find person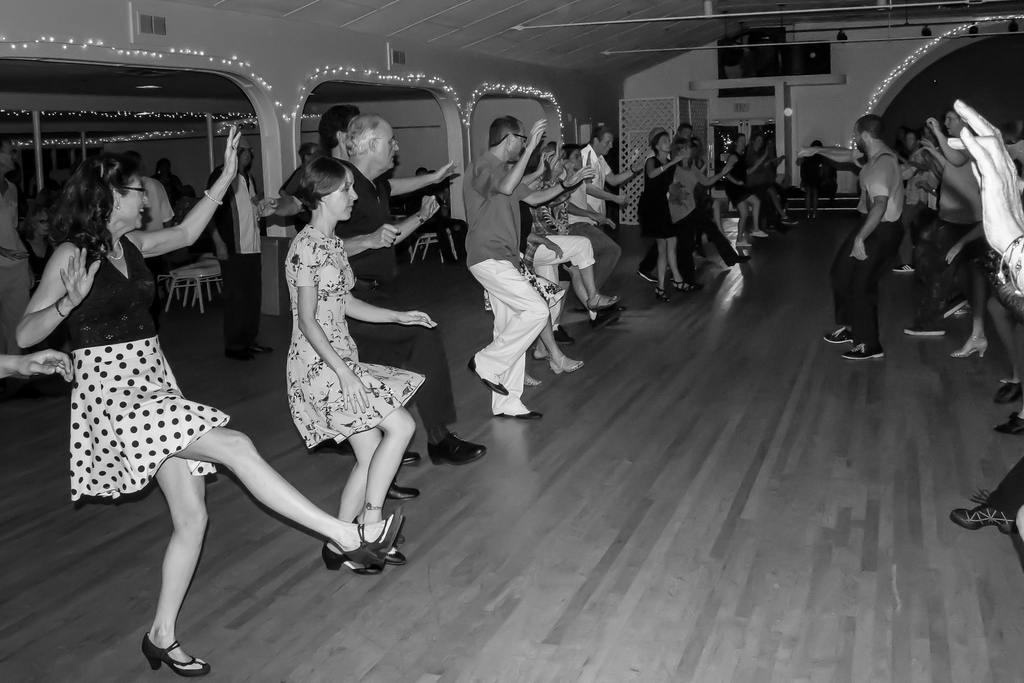
Rect(560, 143, 618, 288)
